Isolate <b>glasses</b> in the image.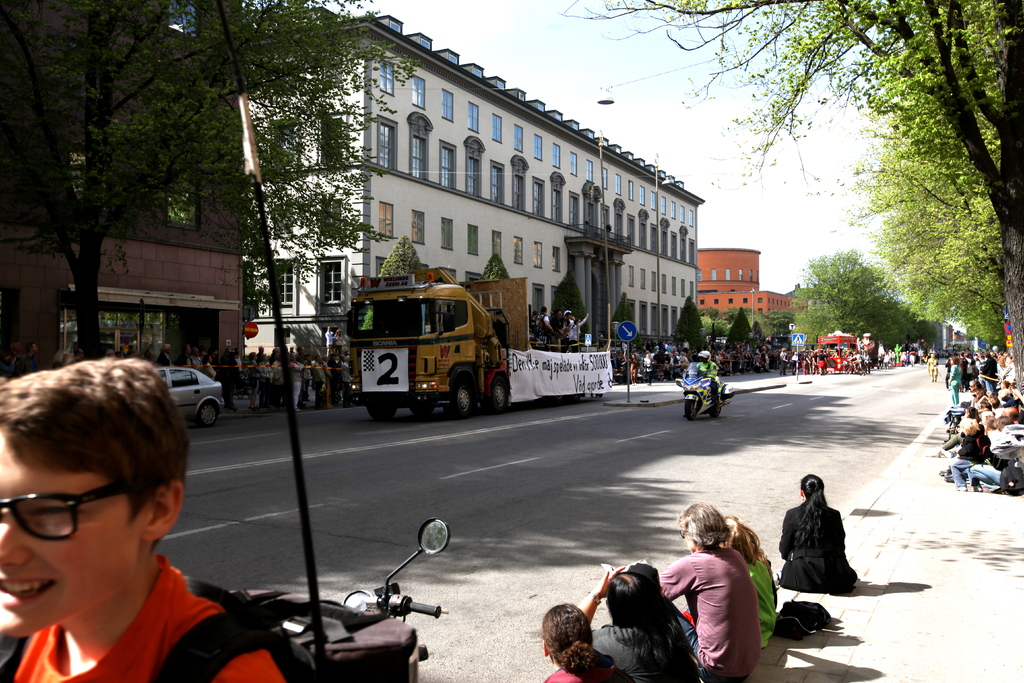
Isolated region: region(8, 490, 136, 547).
